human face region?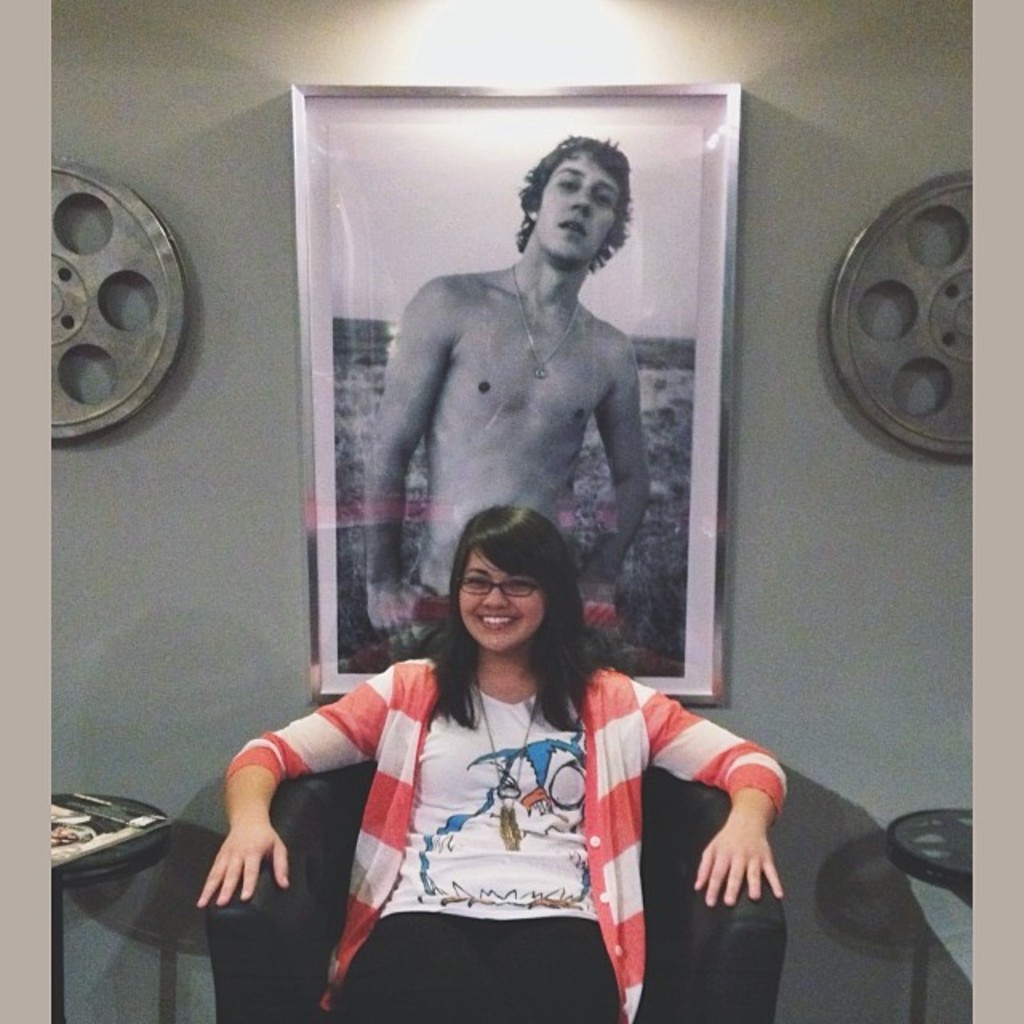
542/150/624/269
